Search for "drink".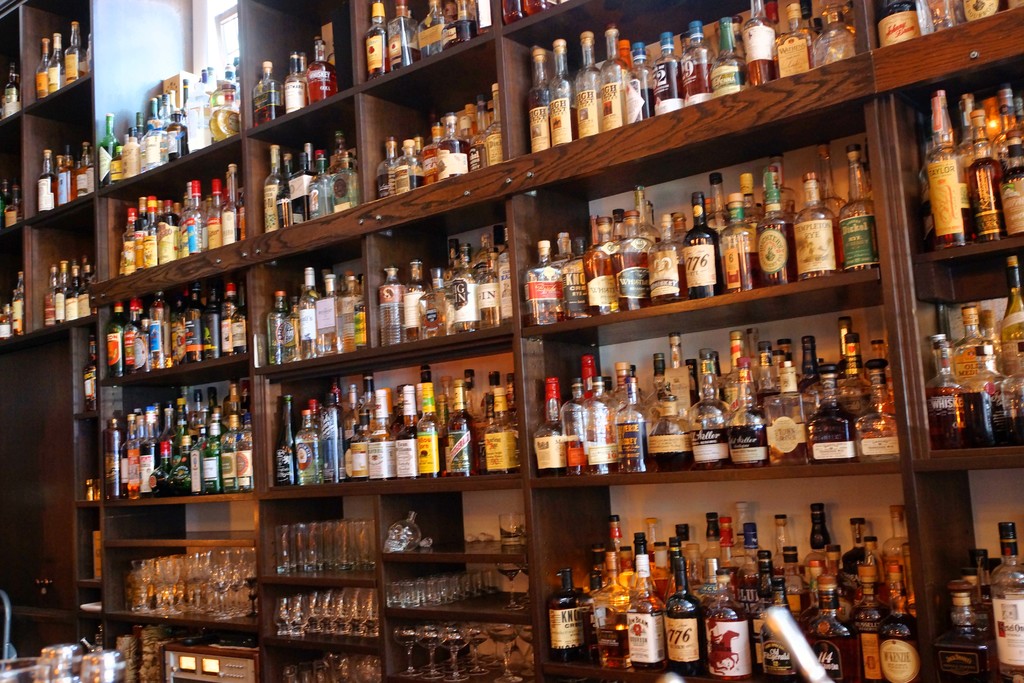
Found at rect(614, 569, 633, 588).
